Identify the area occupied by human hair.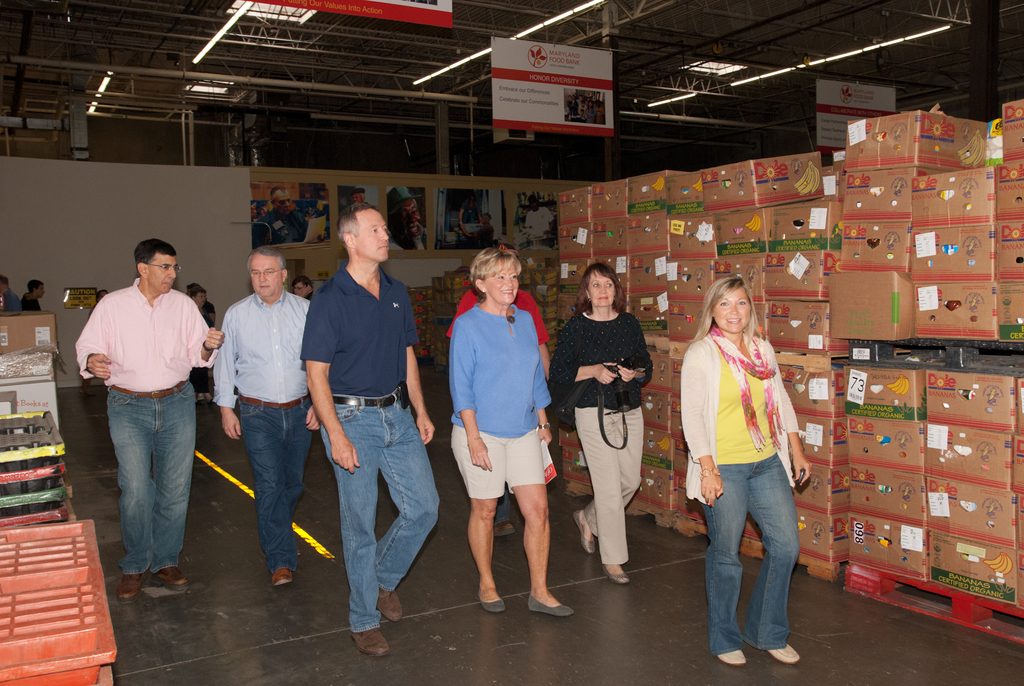
Area: {"x1": 335, "y1": 202, "x2": 374, "y2": 251}.
